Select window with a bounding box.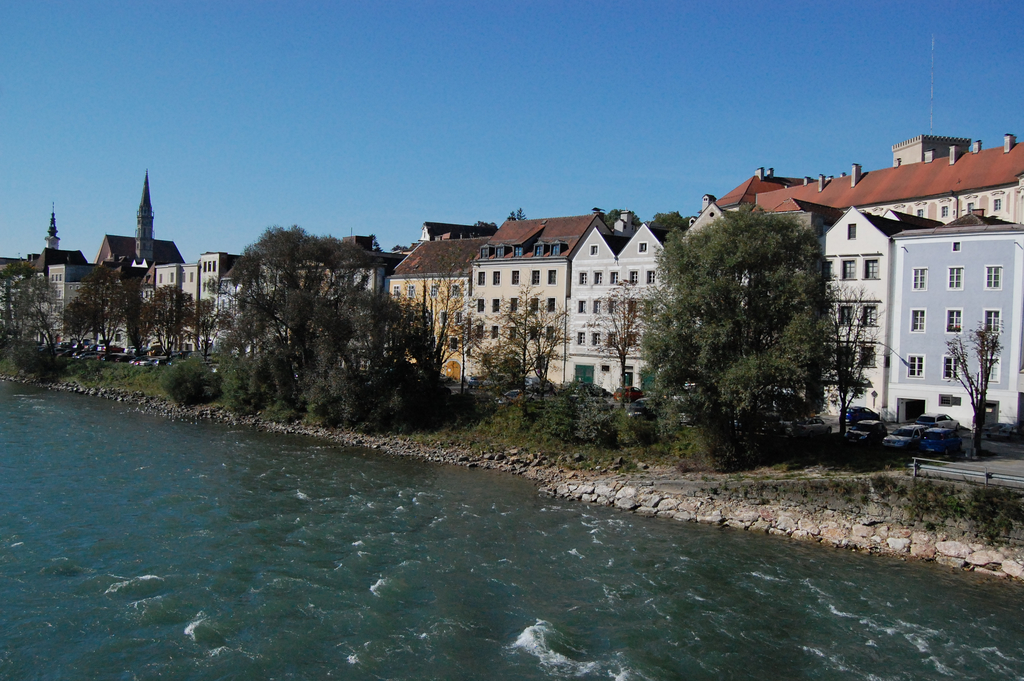
[394, 286, 397, 297].
